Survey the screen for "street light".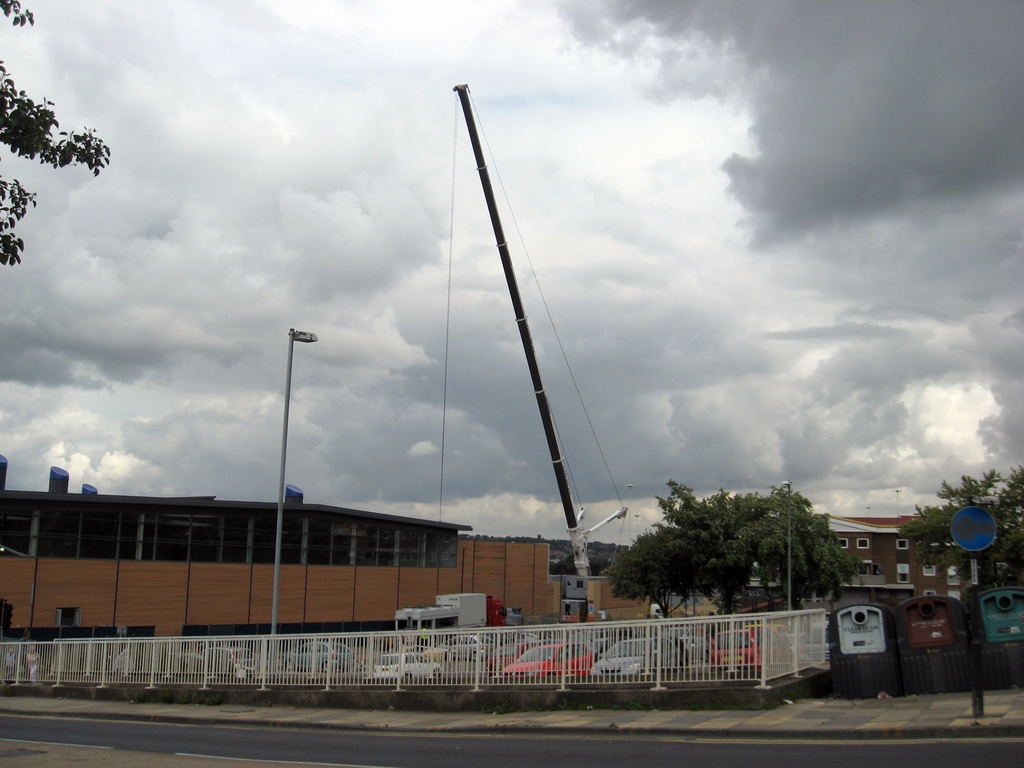
Survey found: l=781, t=478, r=797, b=606.
